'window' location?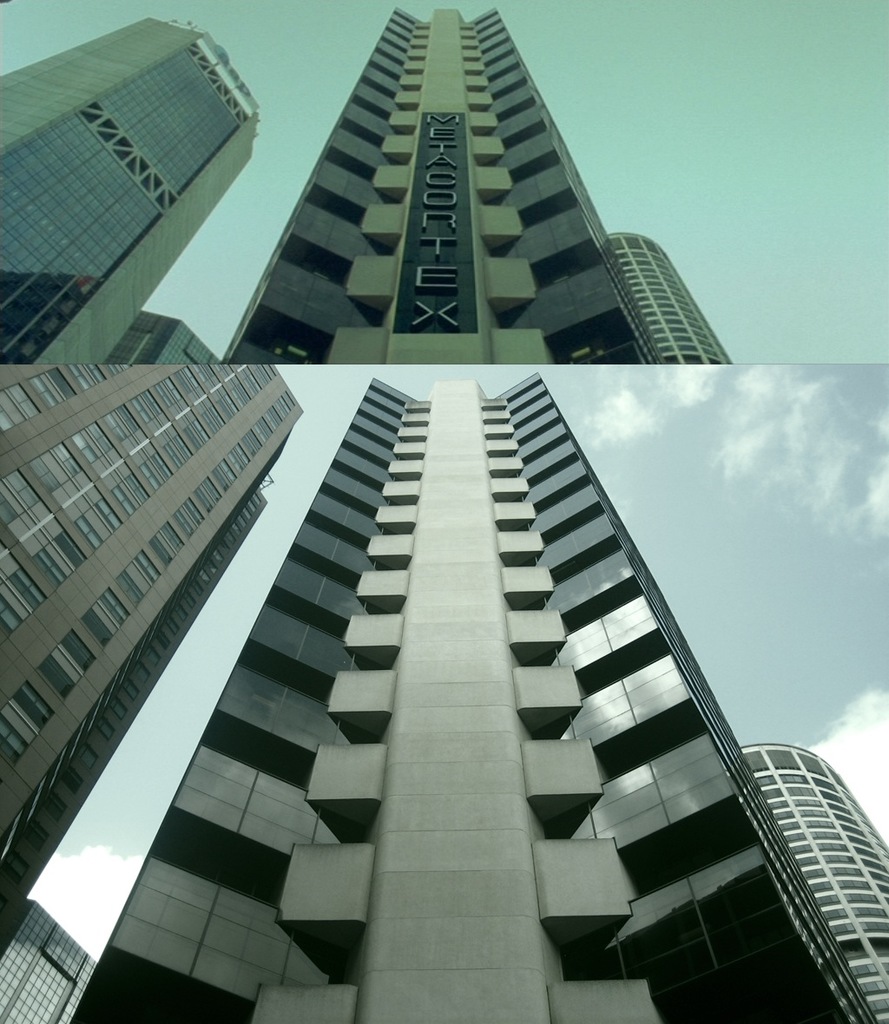
[left=865, top=993, right=888, bottom=1018]
